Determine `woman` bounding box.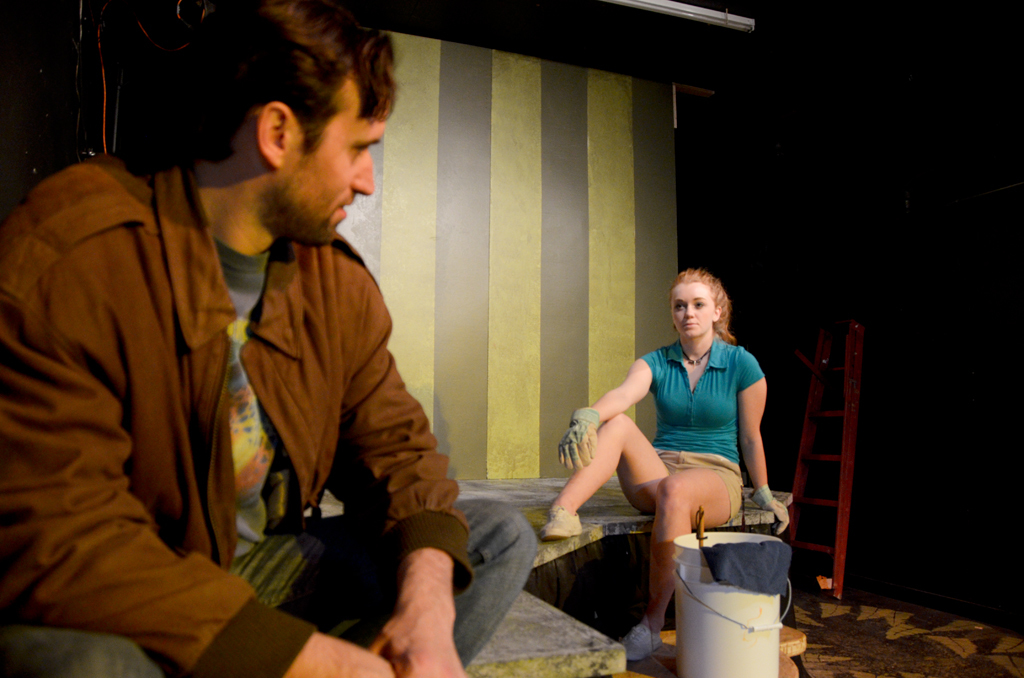
Determined: x1=533 y1=281 x2=771 y2=632.
